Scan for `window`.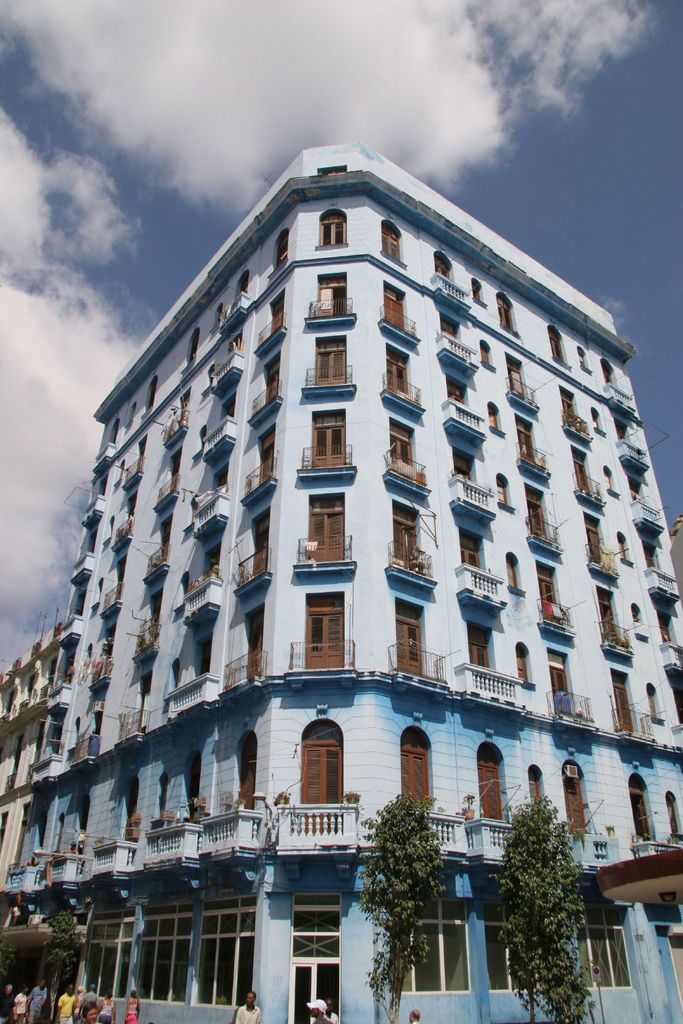
Scan result: locate(497, 296, 511, 331).
